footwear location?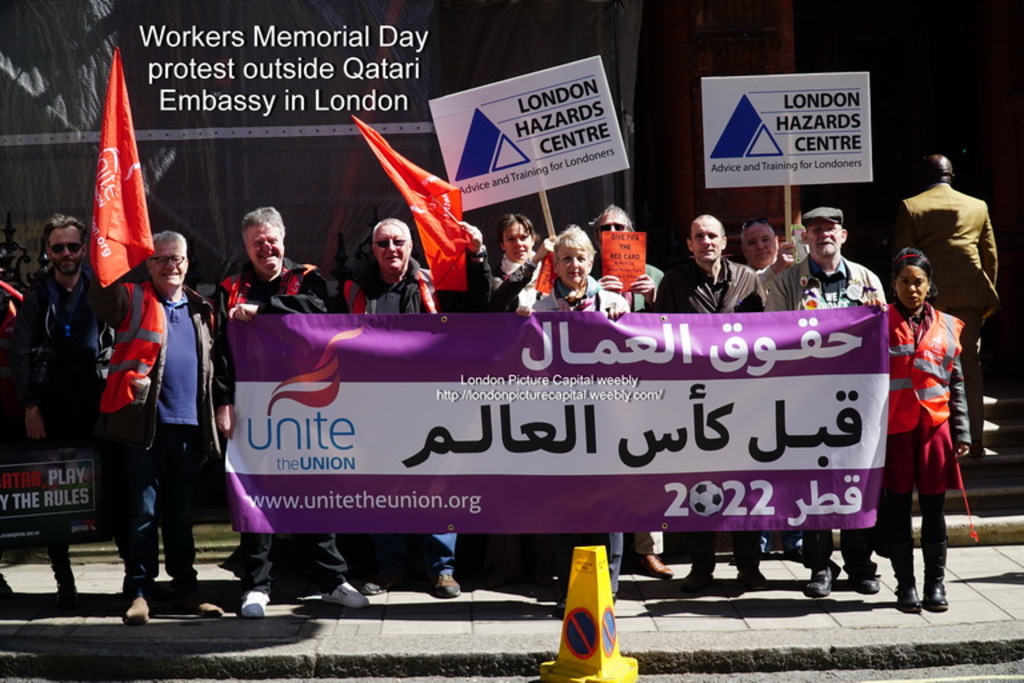
784 546 804 559
